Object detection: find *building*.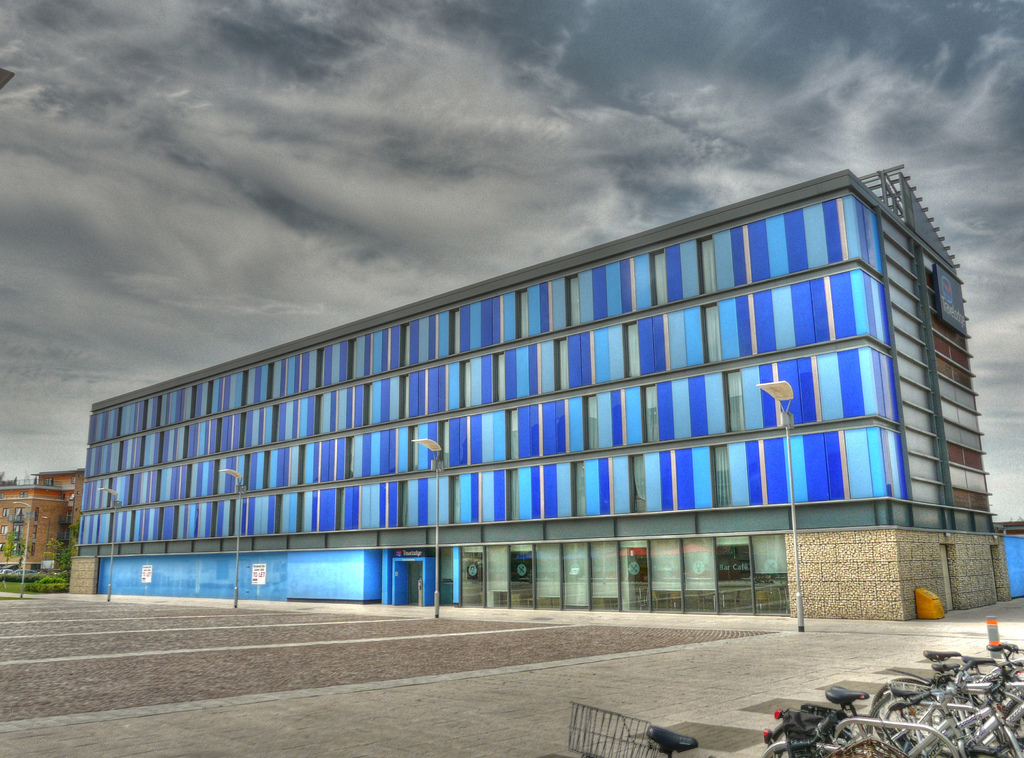
left=0, top=468, right=86, bottom=580.
